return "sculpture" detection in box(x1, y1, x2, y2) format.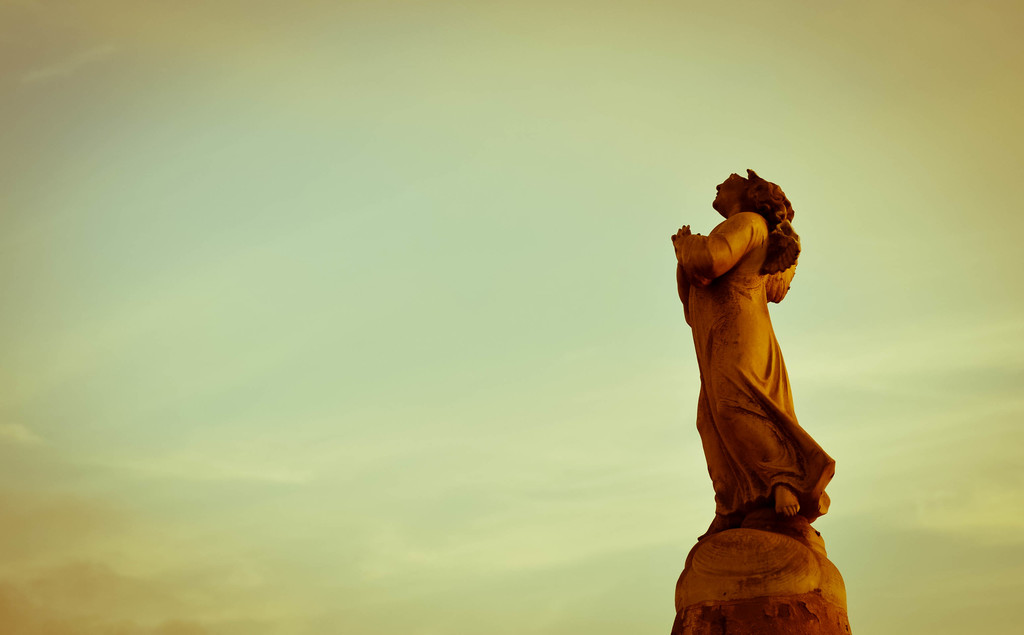
box(678, 172, 852, 583).
